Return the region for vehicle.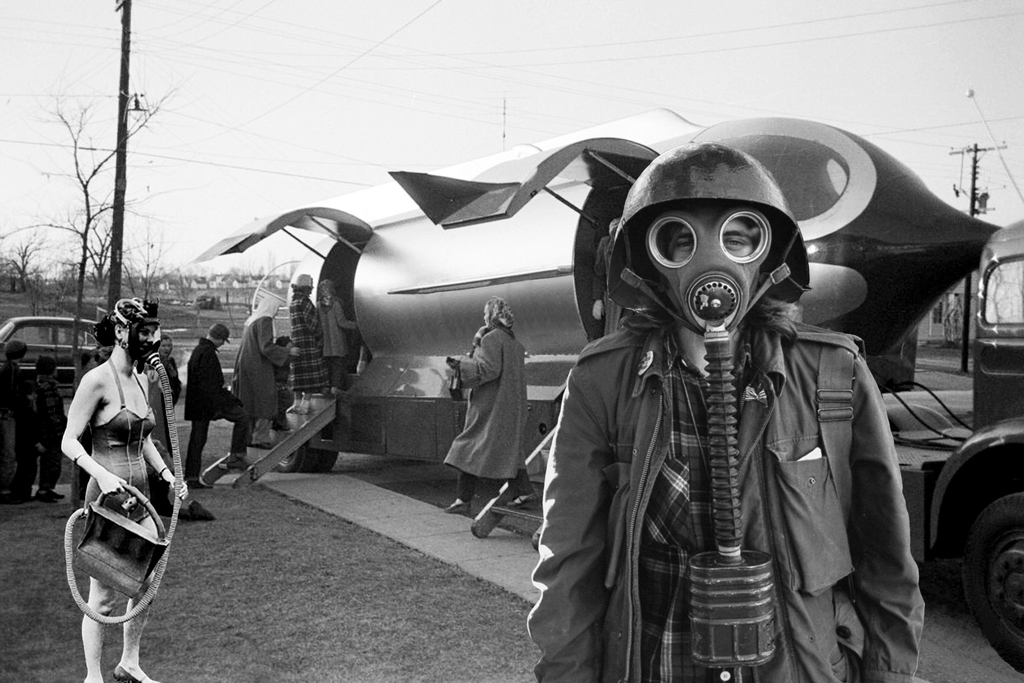
left=184, top=113, right=1023, bottom=673.
